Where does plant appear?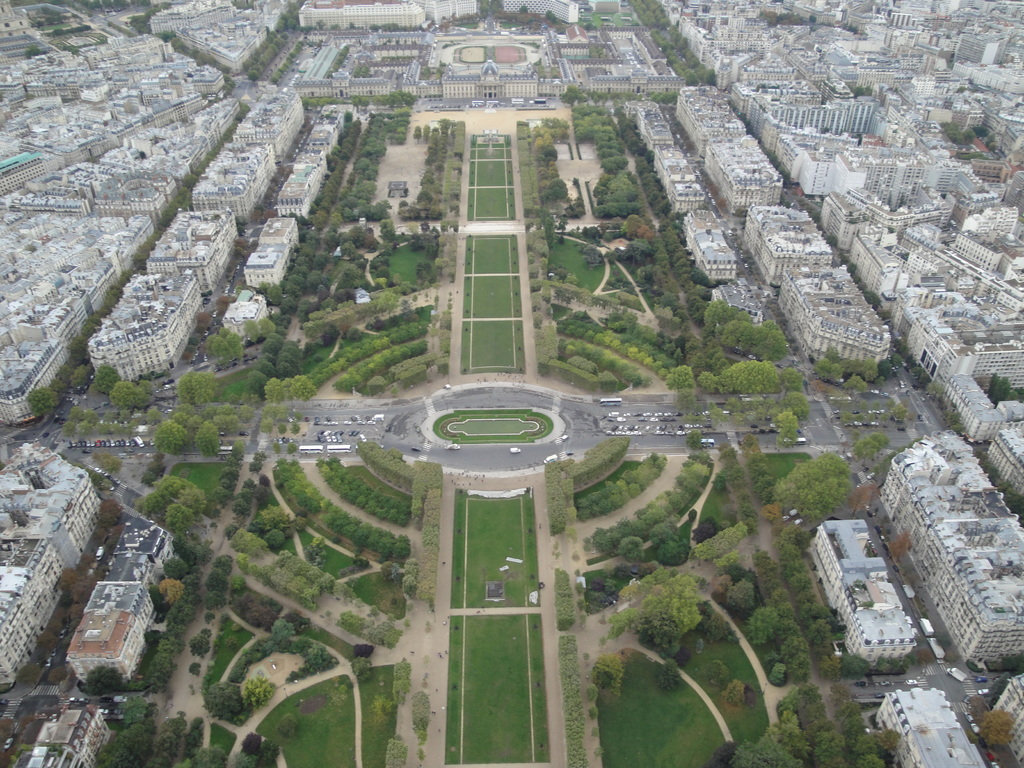
Appears at locate(355, 664, 400, 767).
